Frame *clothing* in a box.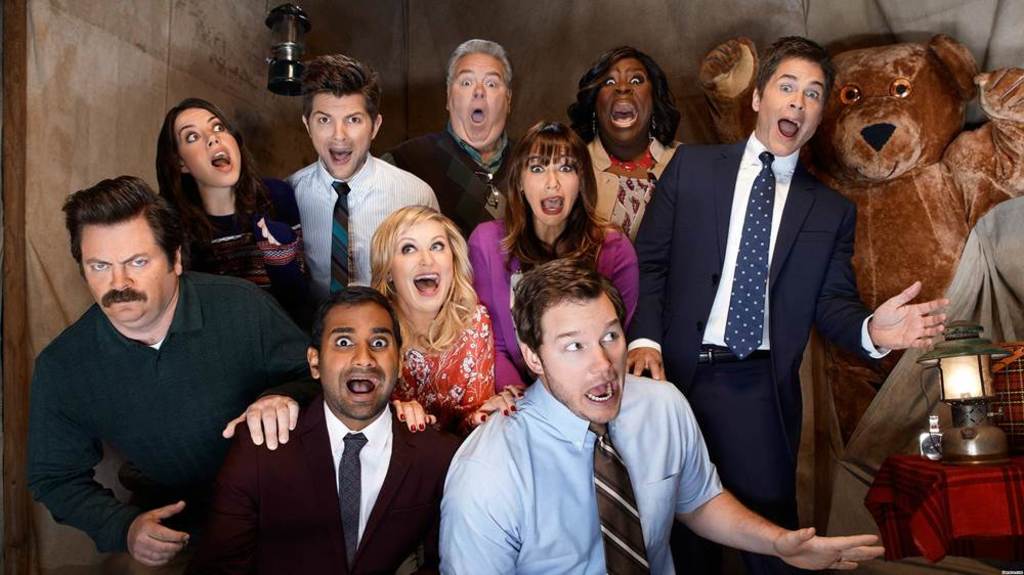
select_region(196, 391, 461, 574).
